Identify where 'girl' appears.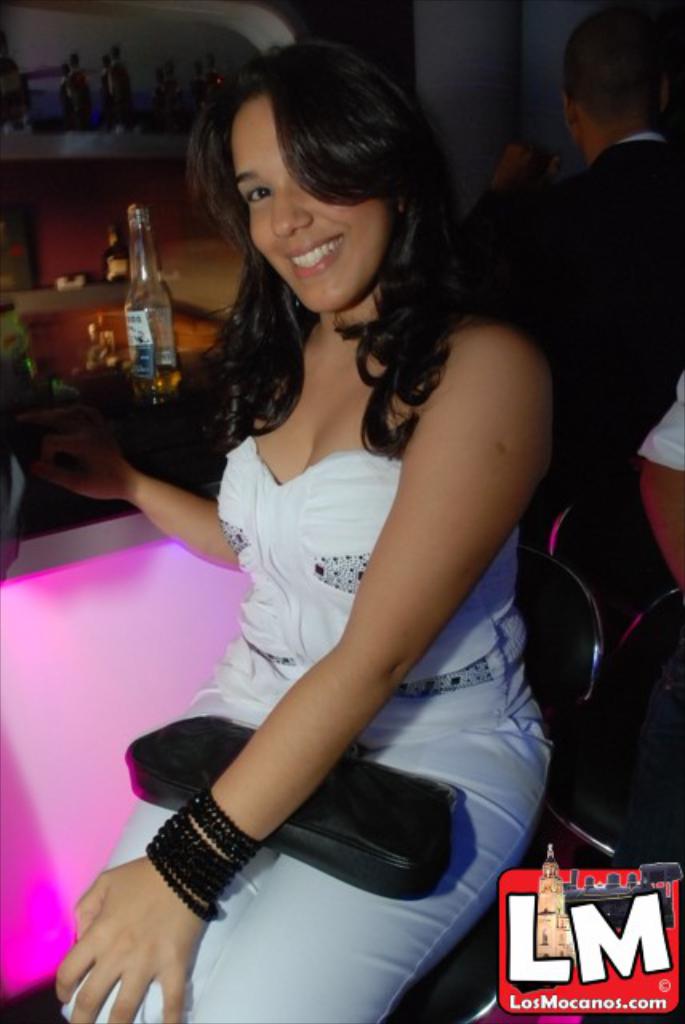
Appears at <bbox>19, 50, 557, 1022</bbox>.
